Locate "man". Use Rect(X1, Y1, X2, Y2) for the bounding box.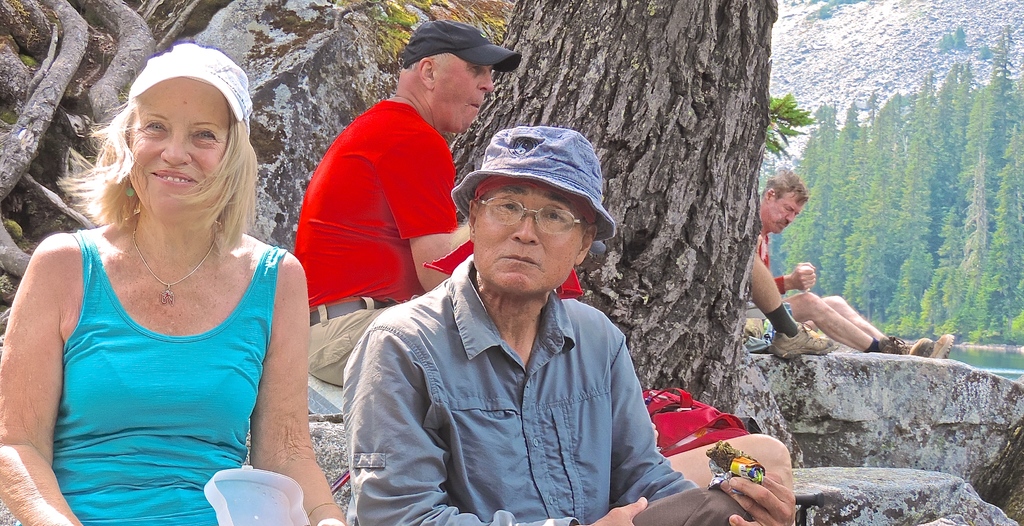
Rect(759, 166, 957, 364).
